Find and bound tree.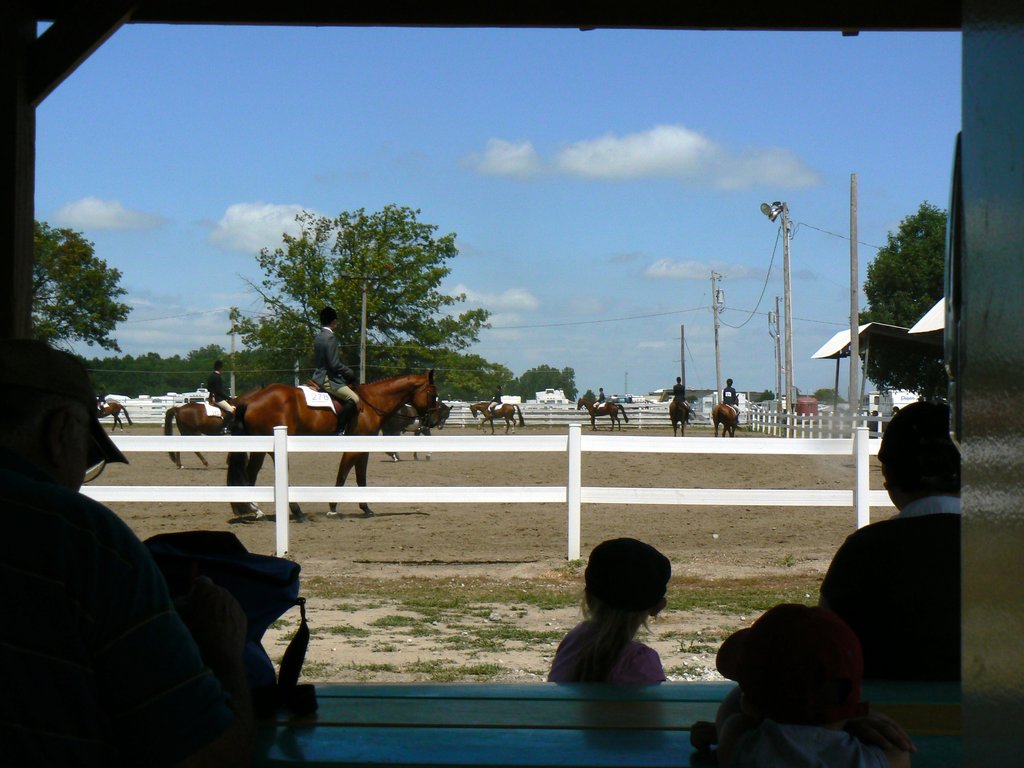
Bound: detection(849, 205, 950, 336).
